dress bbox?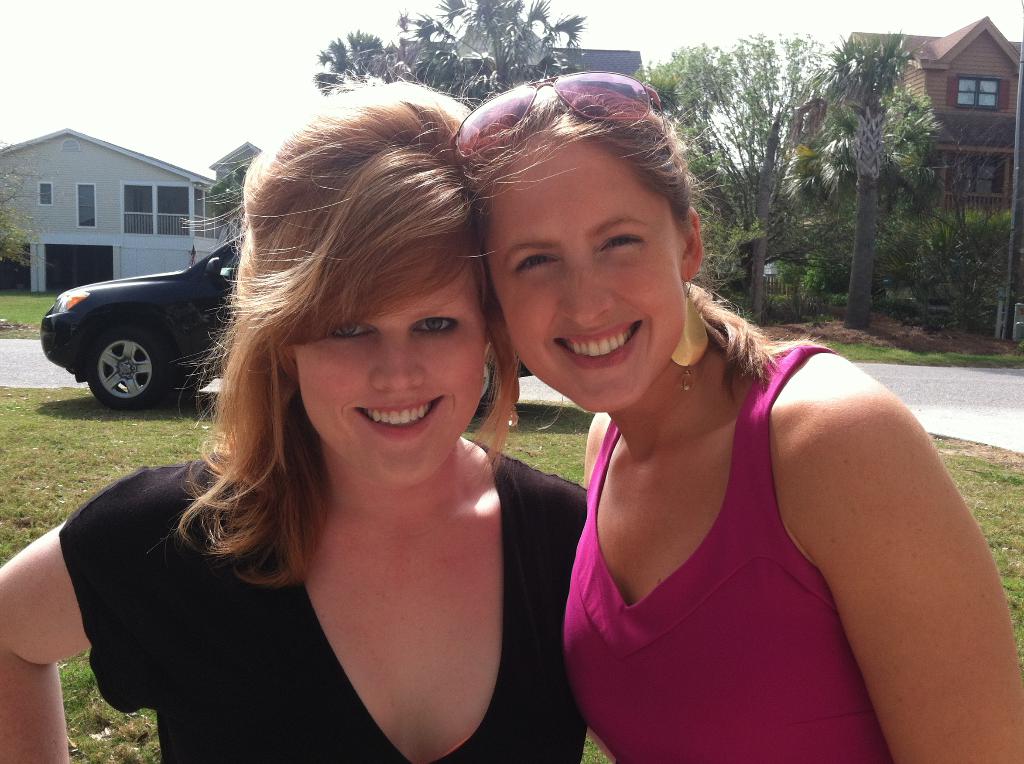
519,273,916,720
